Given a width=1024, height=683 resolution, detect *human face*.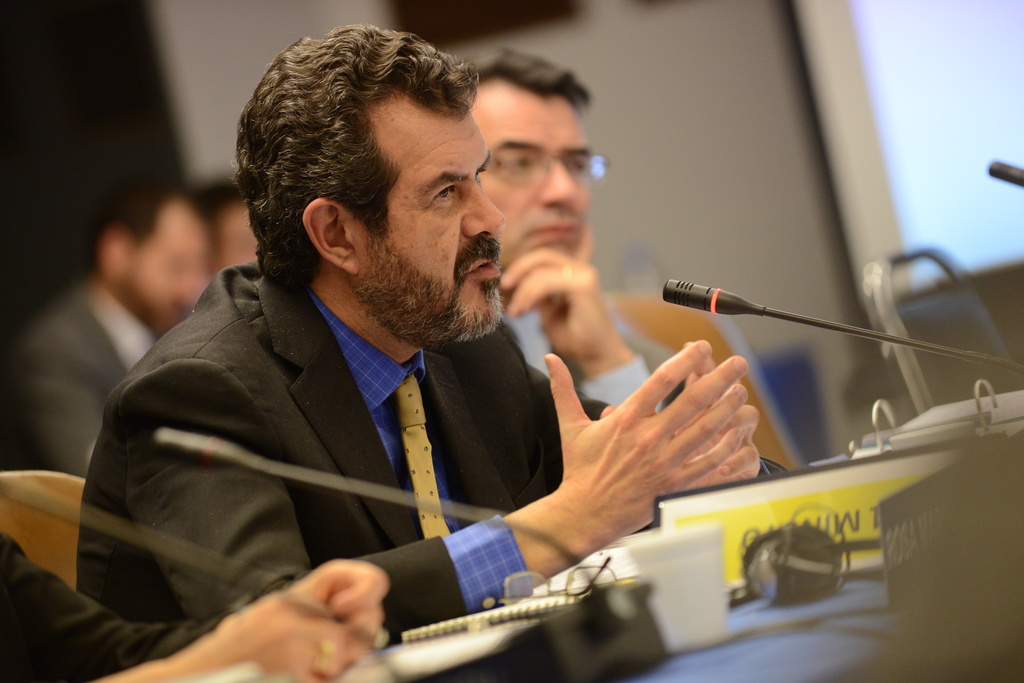
(470, 76, 591, 271).
